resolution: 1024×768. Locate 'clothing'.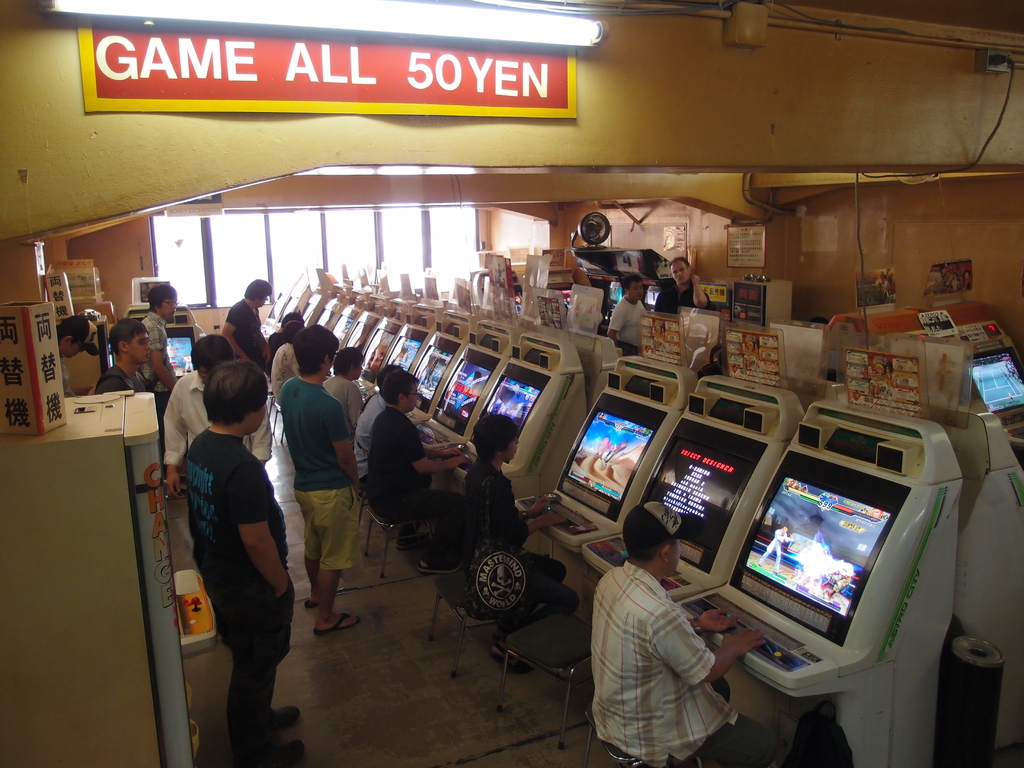
region(603, 300, 652, 355).
